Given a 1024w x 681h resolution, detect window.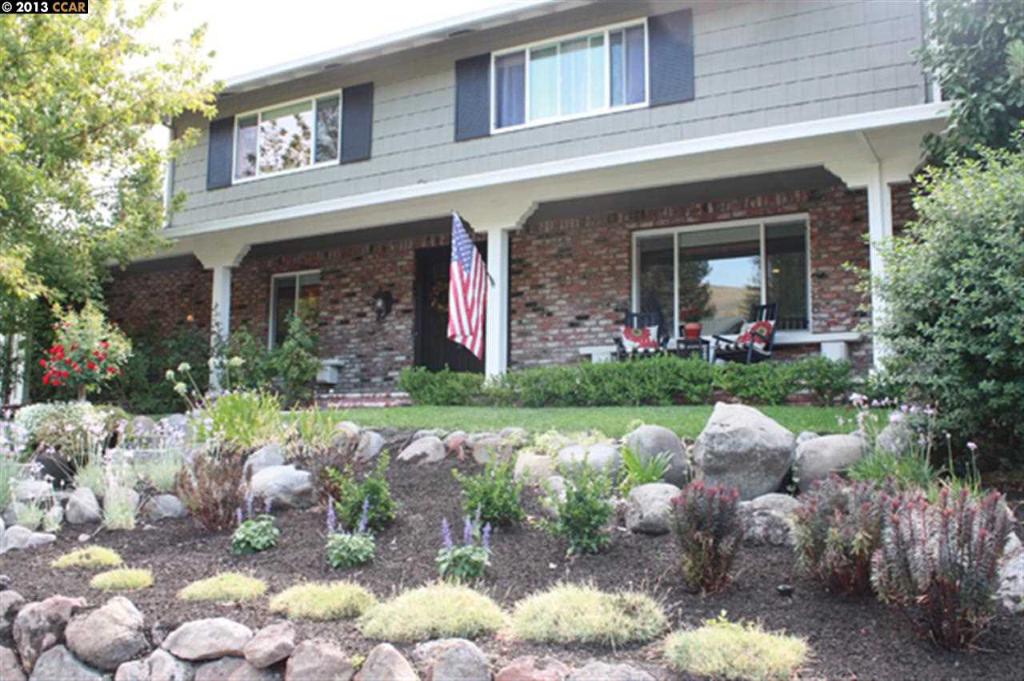
(x1=266, y1=266, x2=322, y2=351).
